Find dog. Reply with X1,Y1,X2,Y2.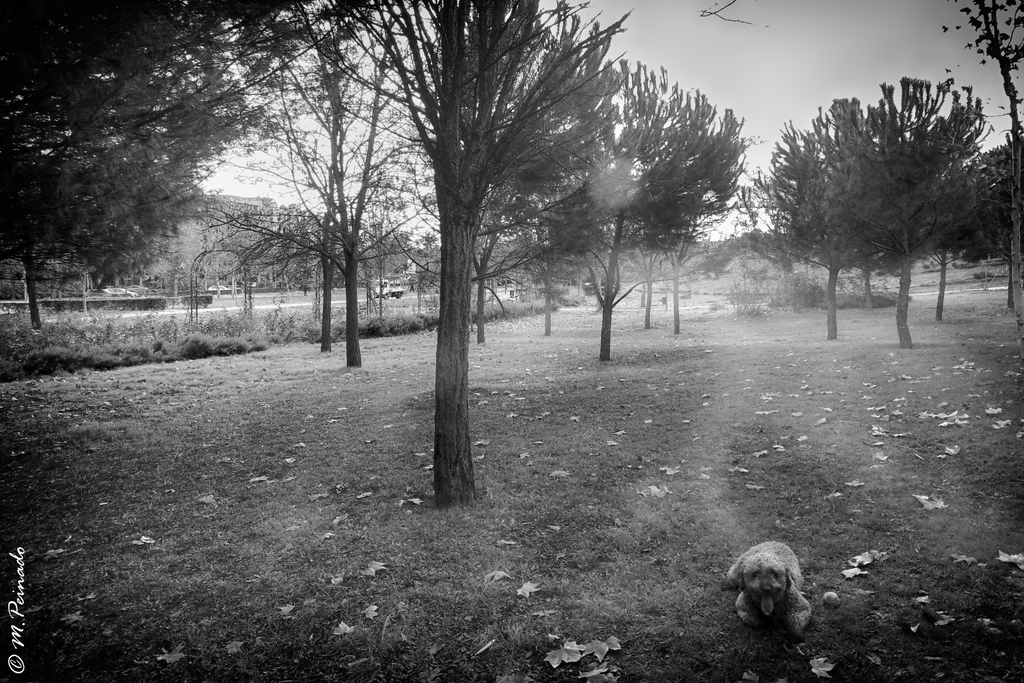
722,541,814,641.
